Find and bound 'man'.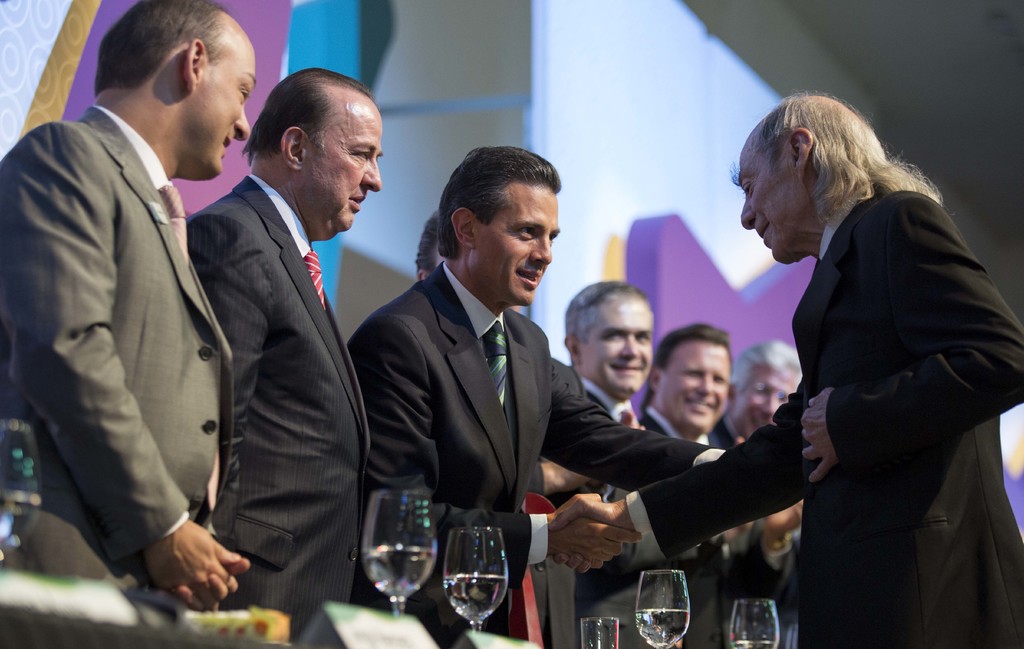
Bound: 545:280:704:648.
